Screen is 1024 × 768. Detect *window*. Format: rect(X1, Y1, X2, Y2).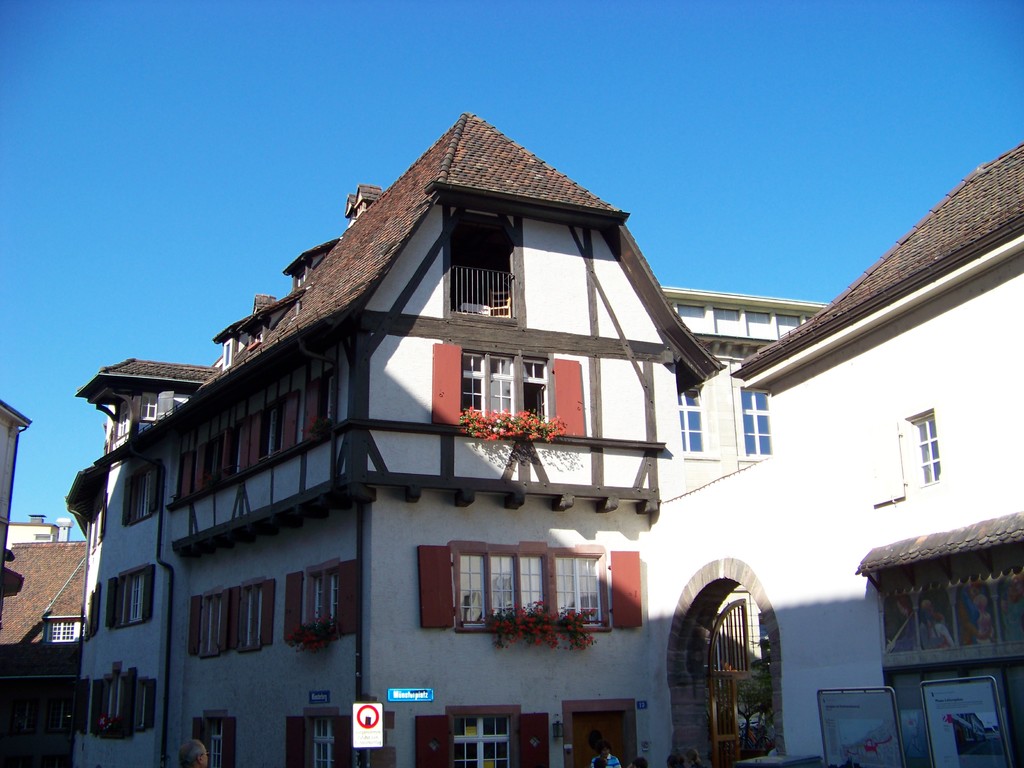
rect(674, 391, 720, 457).
